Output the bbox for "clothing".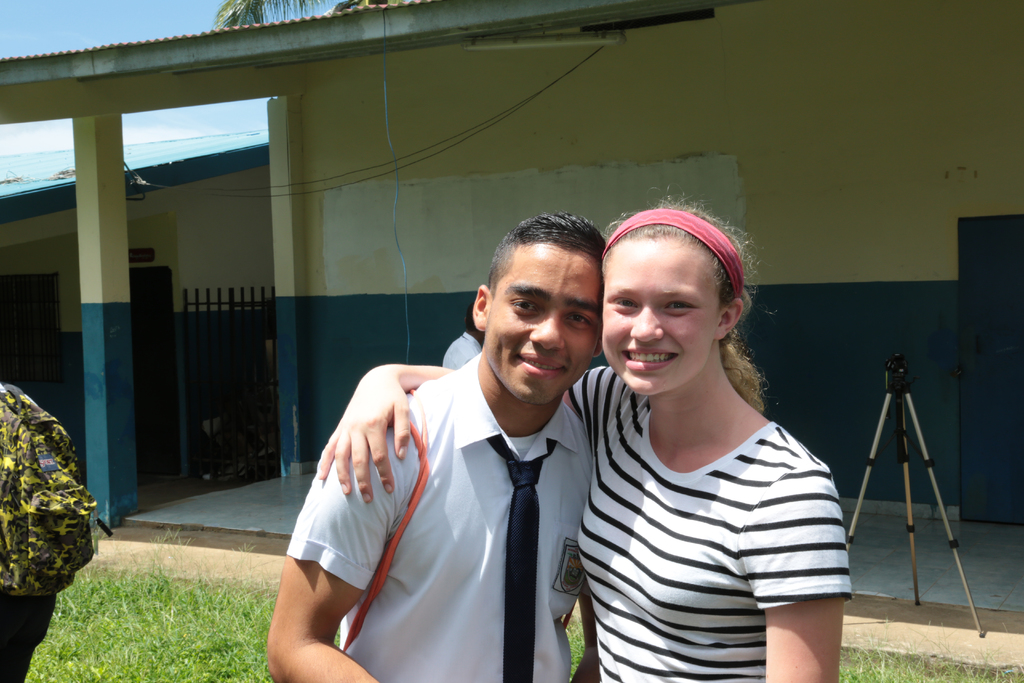
<box>569,361,859,682</box>.
